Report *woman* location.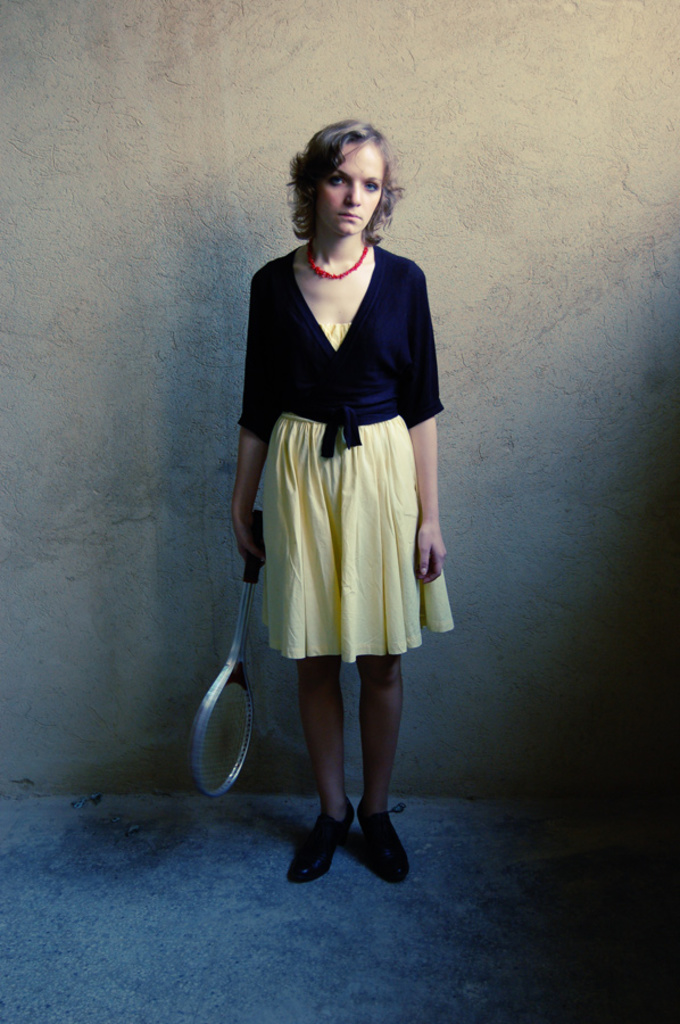
Report: 224, 106, 446, 872.
